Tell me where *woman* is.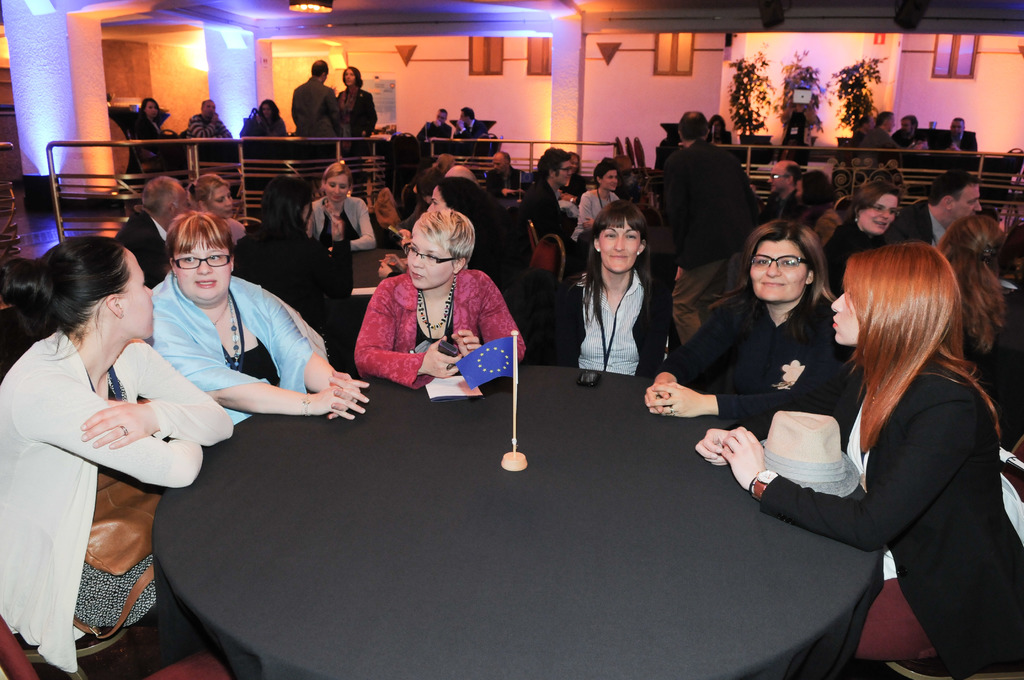
*woman* is at select_region(189, 174, 250, 250).
